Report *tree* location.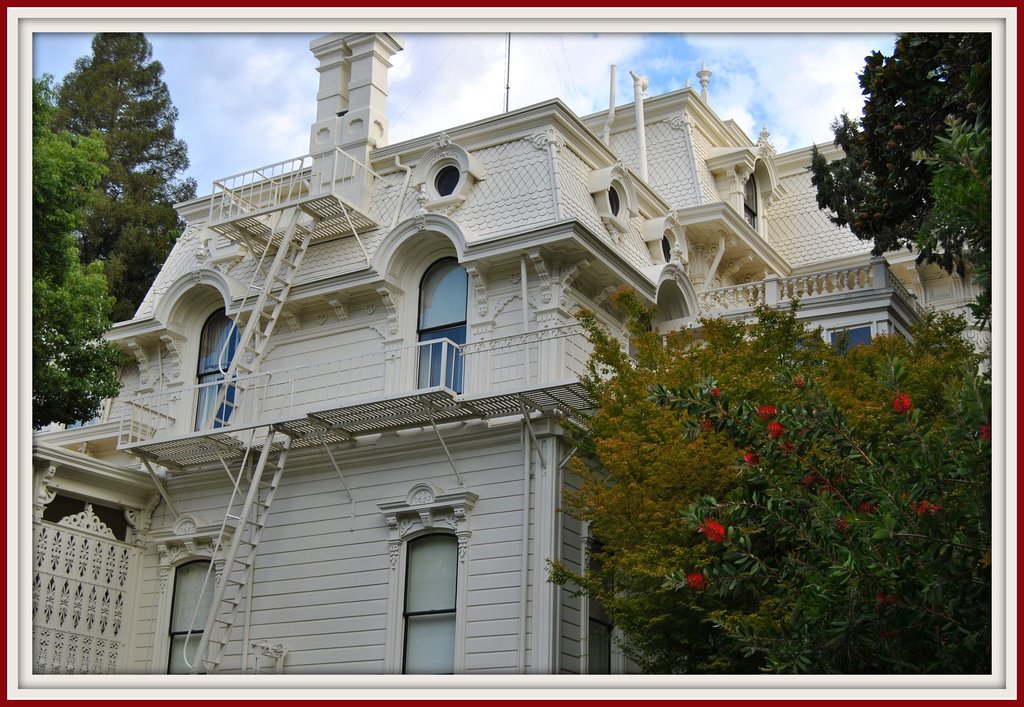
Report: 804, 13, 981, 300.
